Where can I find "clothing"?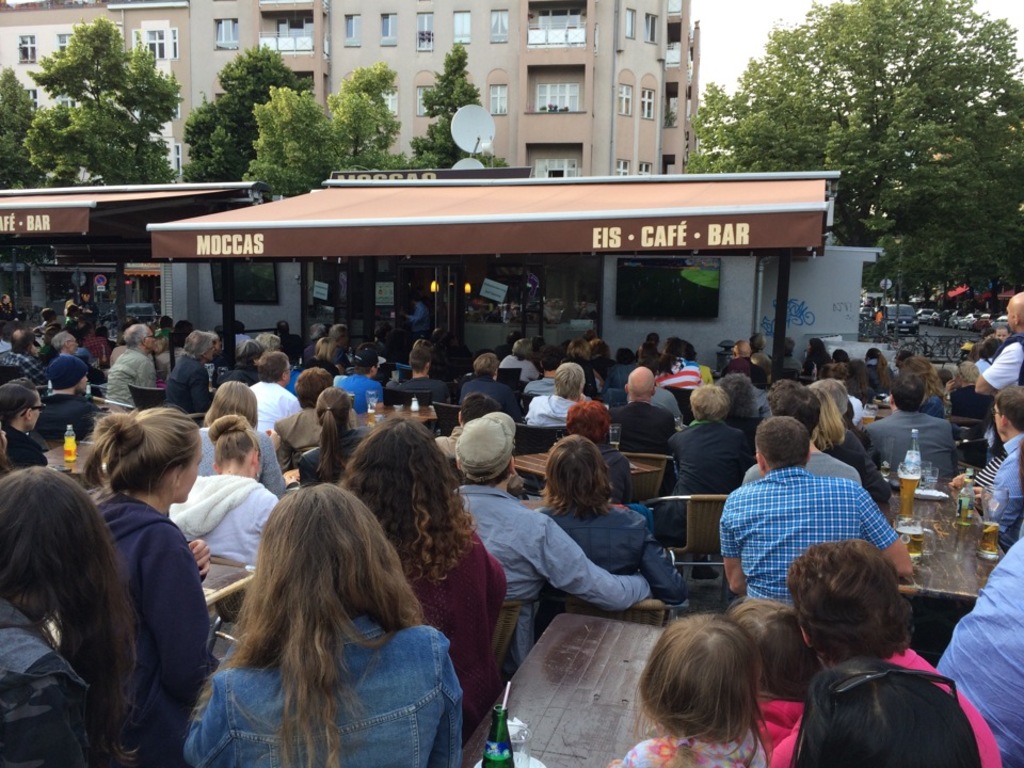
You can find it at x1=665, y1=405, x2=746, y2=530.
